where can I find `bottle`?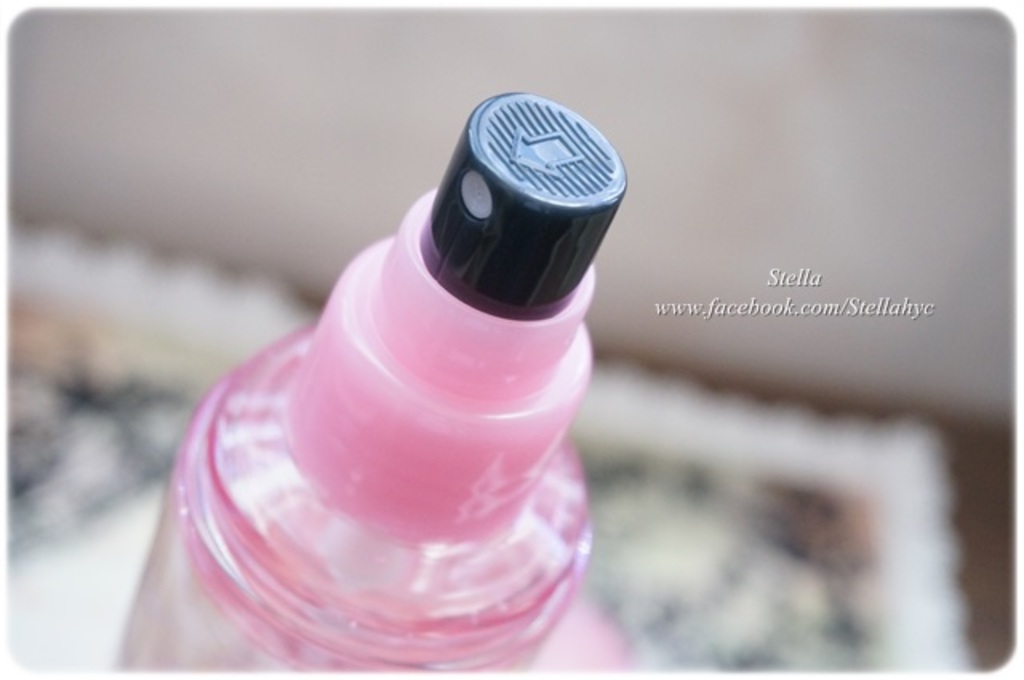
You can find it at {"left": 115, "top": 90, "right": 627, "bottom": 678}.
